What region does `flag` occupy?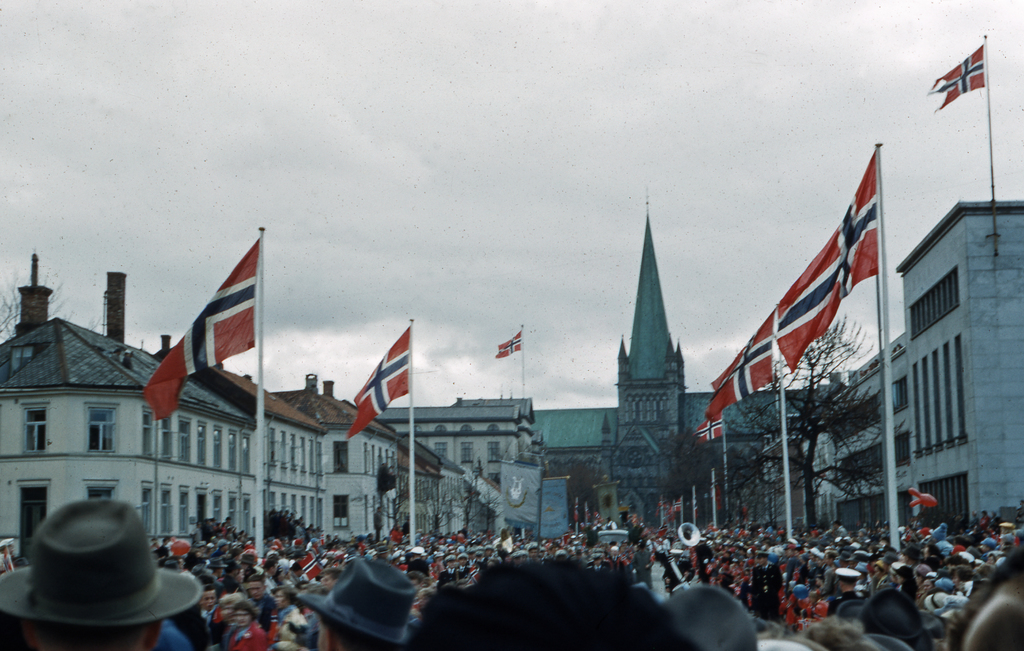
[left=491, top=328, right=521, bottom=356].
